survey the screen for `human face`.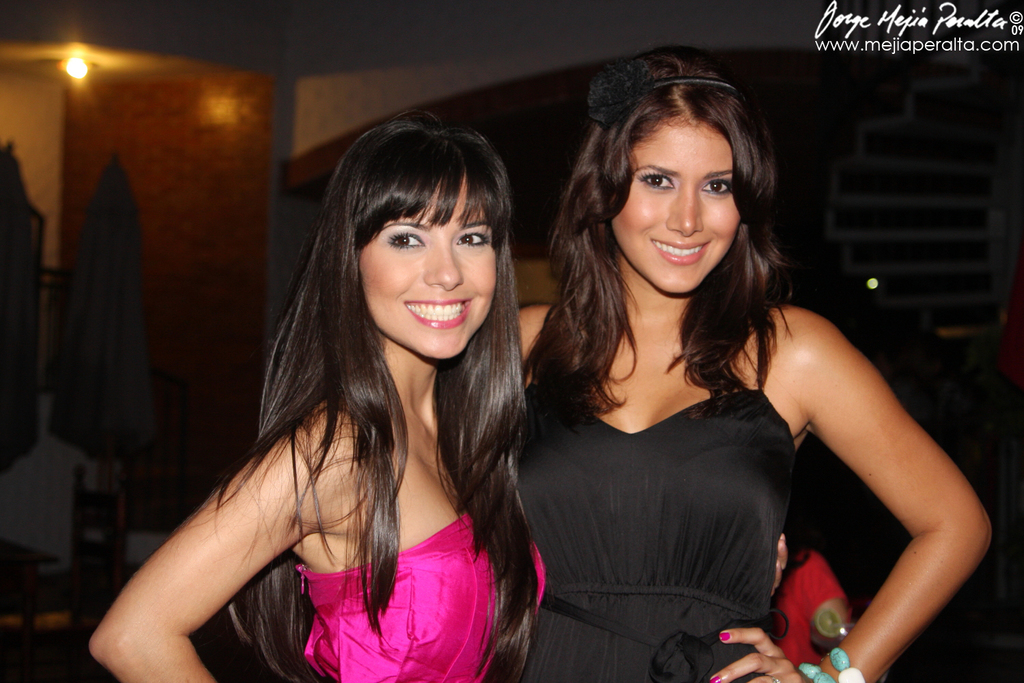
Survey found: 612/117/742/297.
